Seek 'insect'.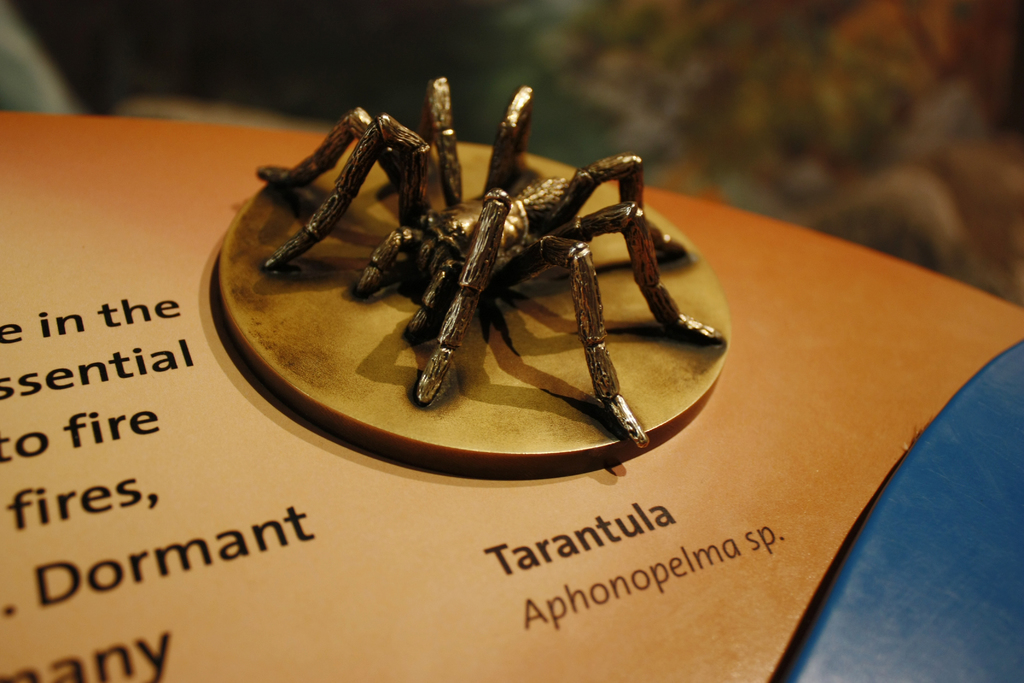
250, 73, 724, 447.
